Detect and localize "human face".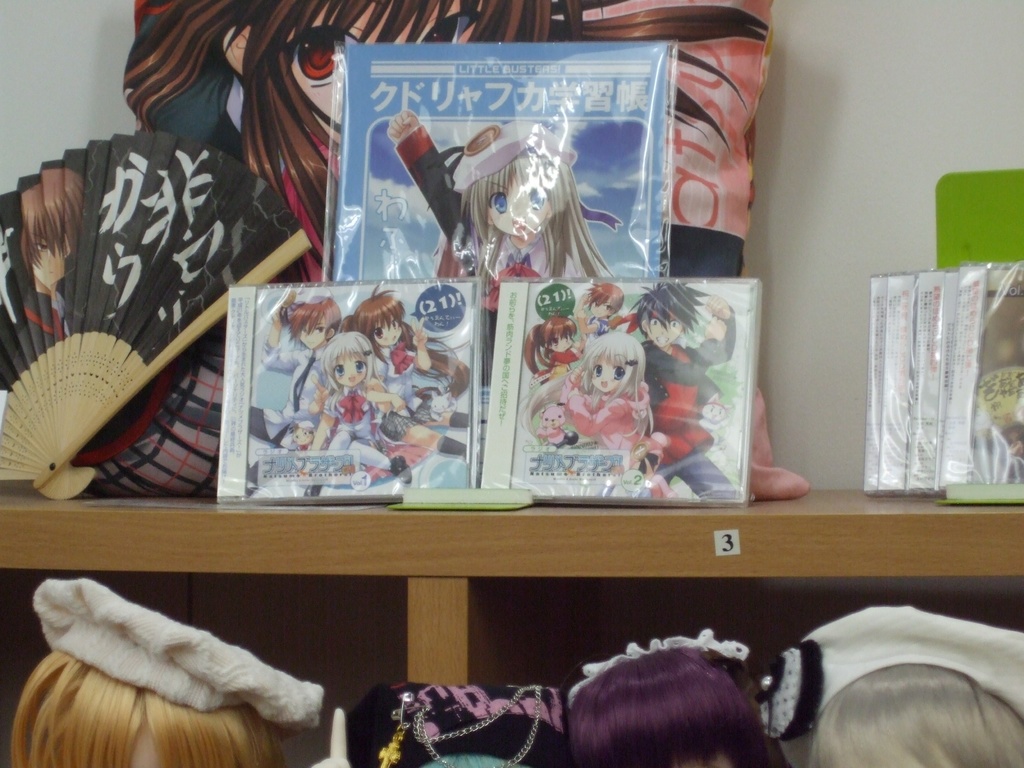
Localized at rect(648, 316, 682, 347).
